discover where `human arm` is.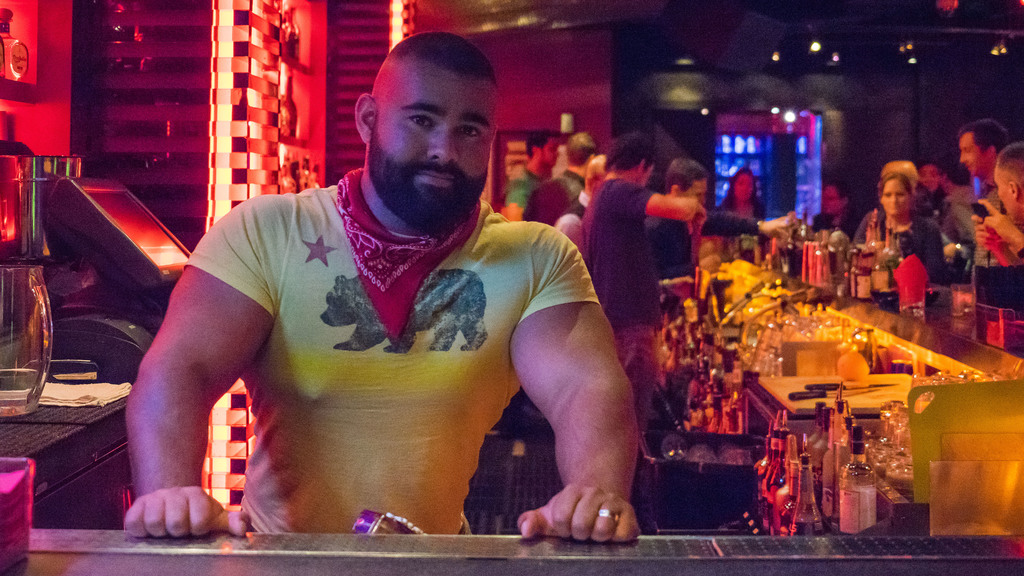
Discovered at box(972, 209, 1020, 269).
